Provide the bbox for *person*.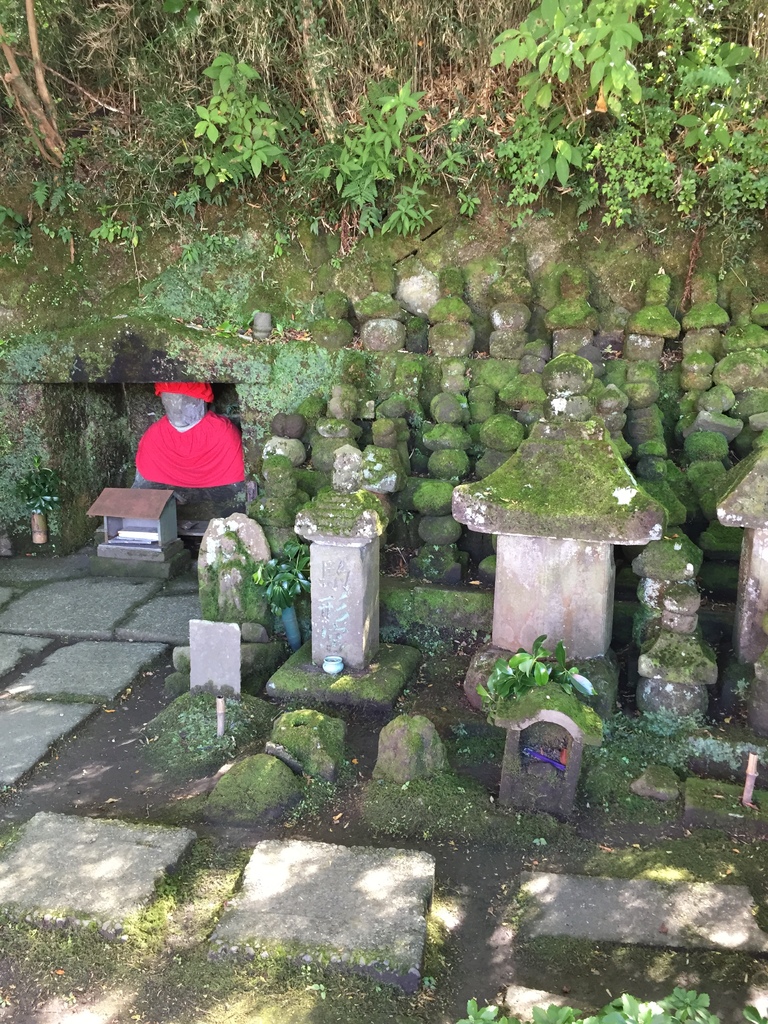
131 381 246 489.
